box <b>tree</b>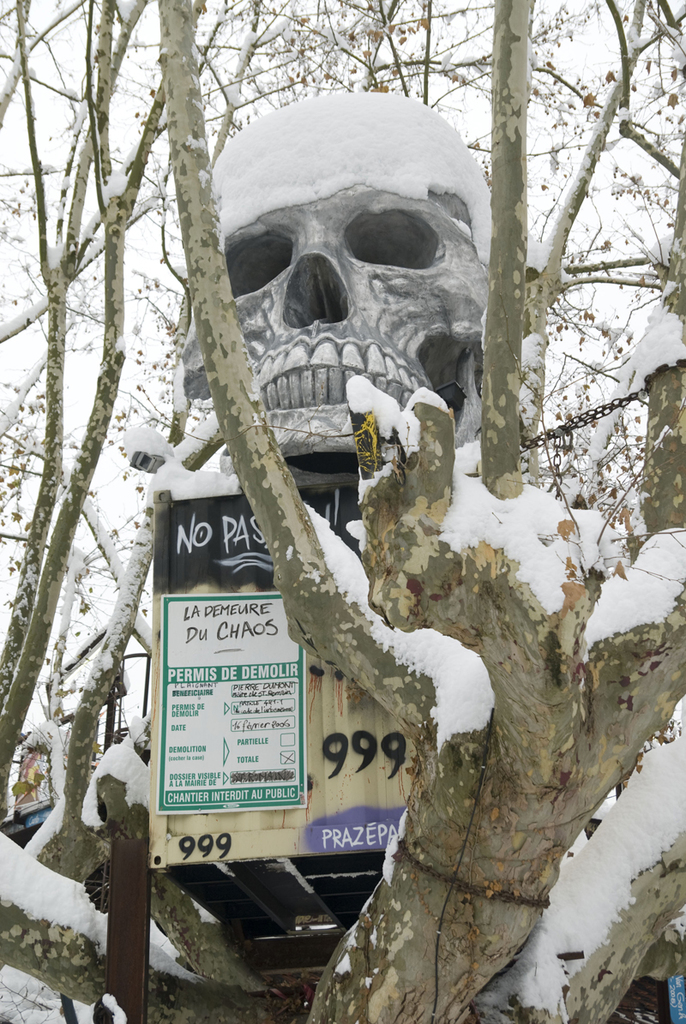
[154,0,685,1023]
